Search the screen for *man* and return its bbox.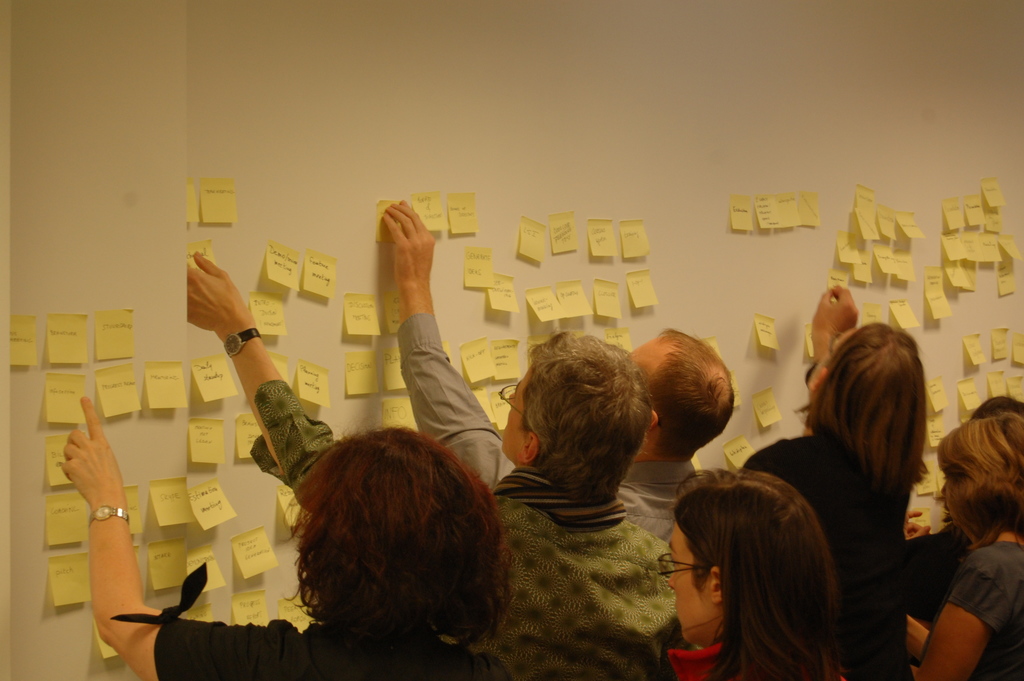
Found: bbox(181, 249, 706, 680).
